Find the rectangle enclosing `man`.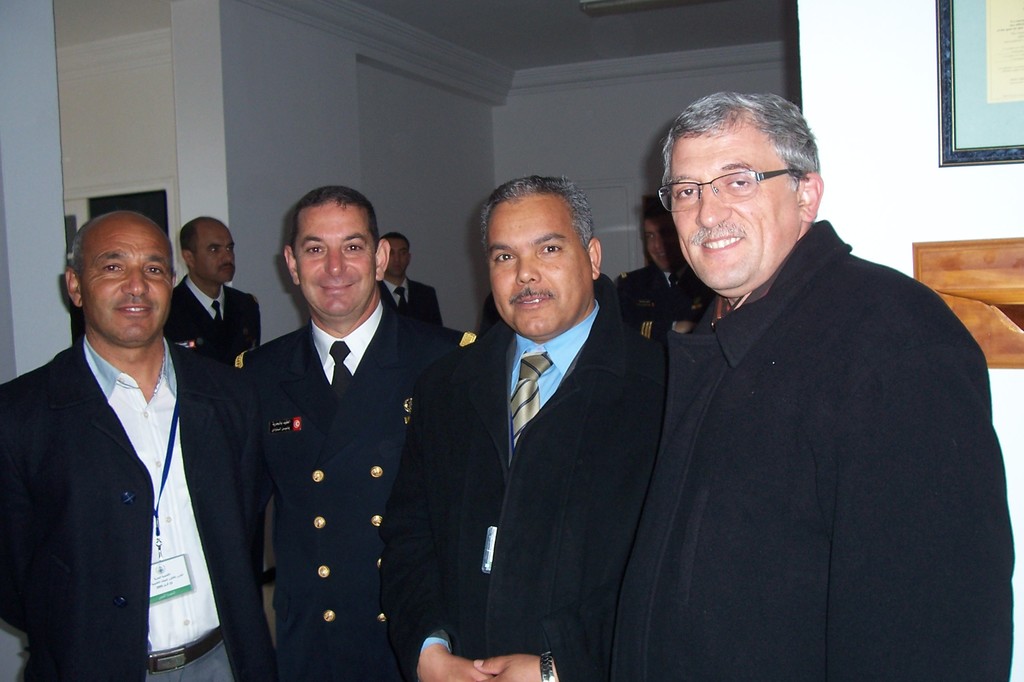
619:205:714:344.
